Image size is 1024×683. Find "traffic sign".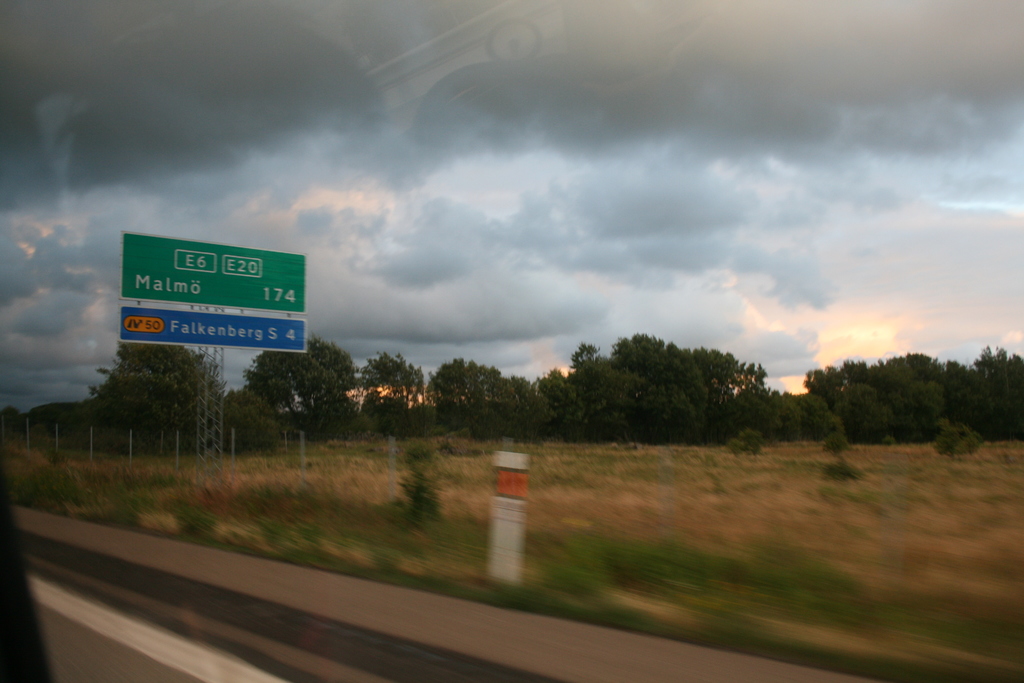
BBox(123, 236, 309, 309).
